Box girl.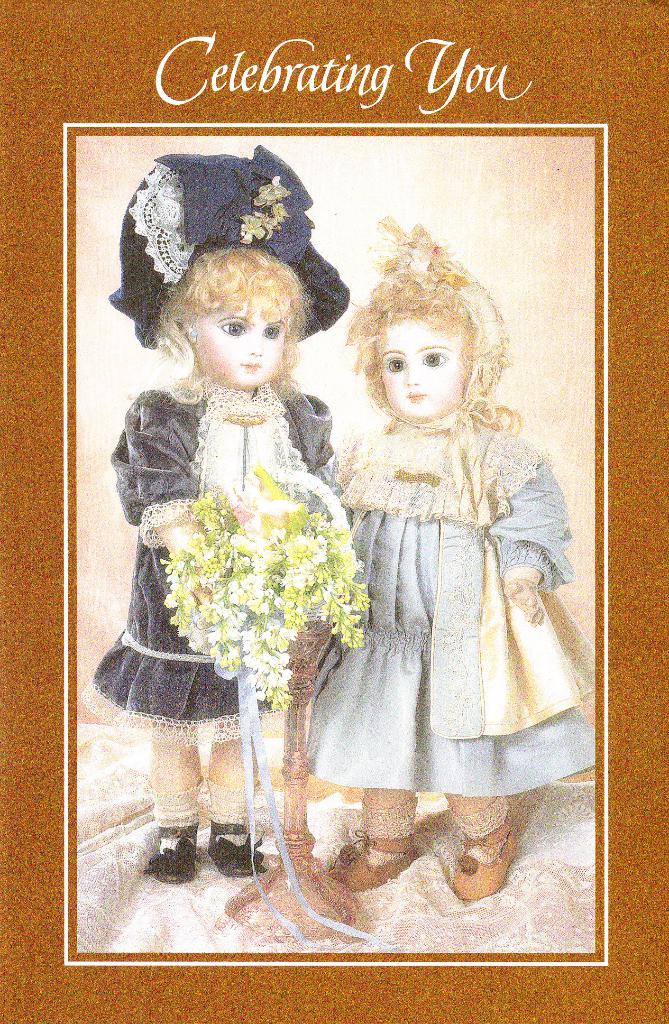
88, 147, 359, 883.
